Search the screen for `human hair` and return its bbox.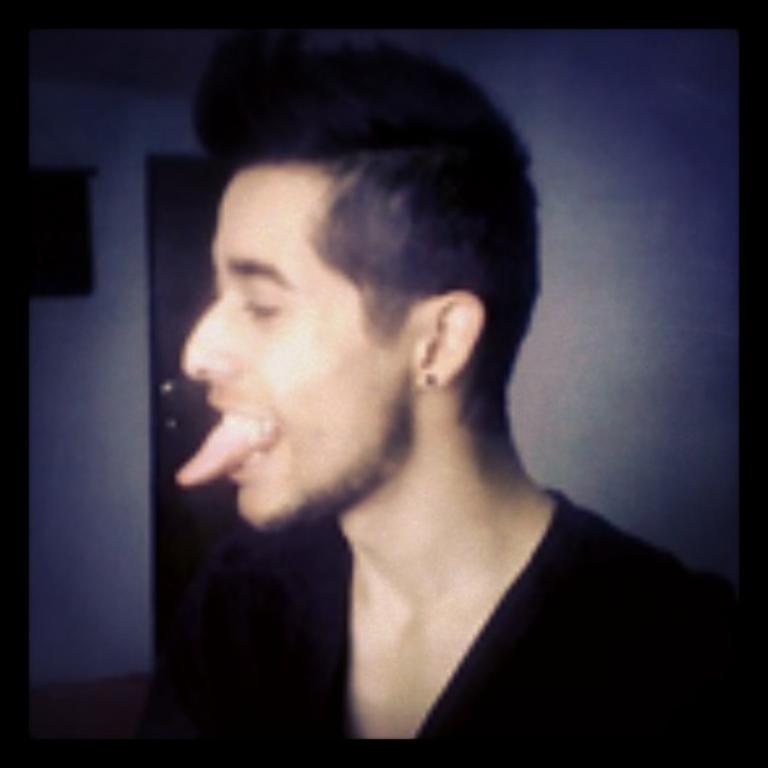
Found: {"left": 212, "top": 43, "right": 546, "bottom": 436}.
